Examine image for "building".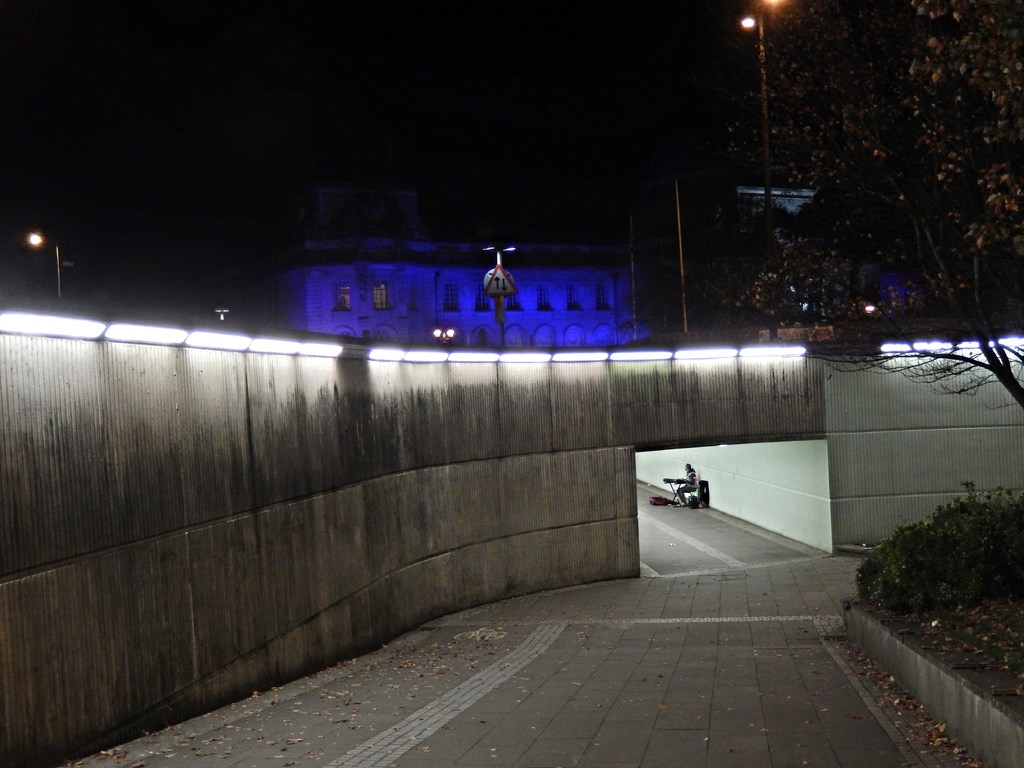
Examination result: [0,173,1023,766].
